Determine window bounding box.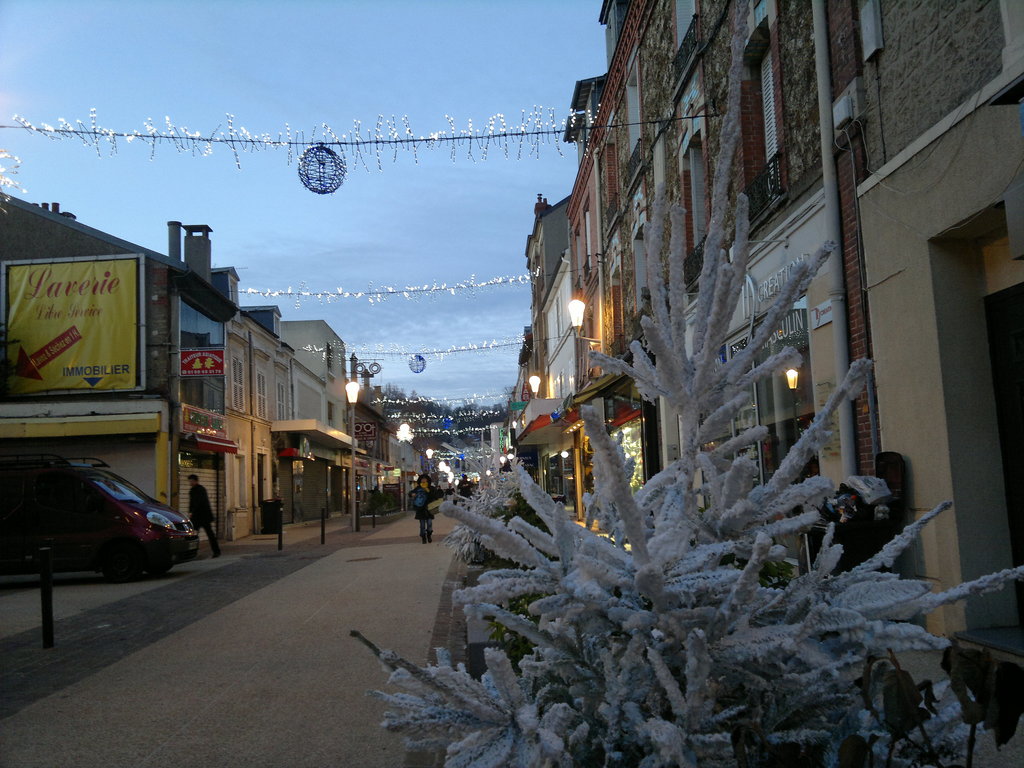
Determined: (x1=635, y1=223, x2=657, y2=336).
